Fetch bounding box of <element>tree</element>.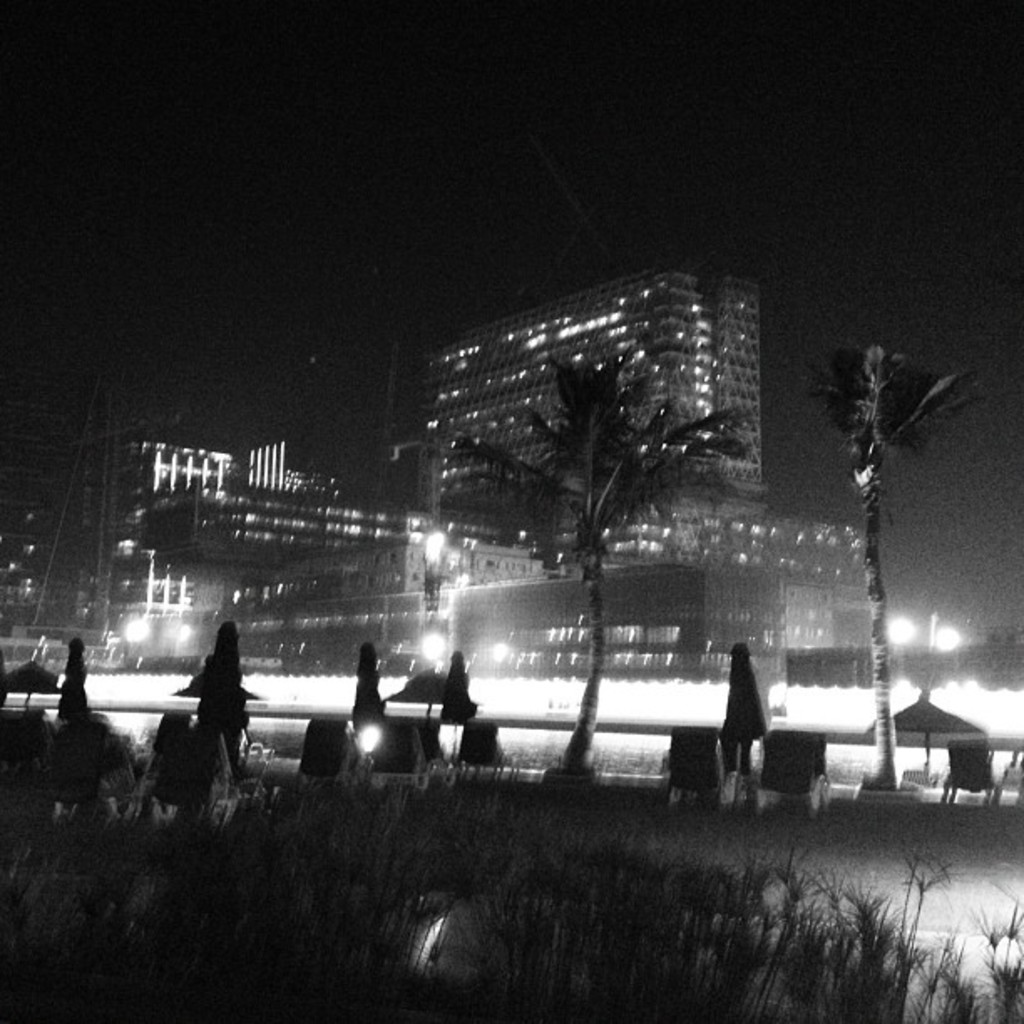
Bbox: (x1=432, y1=350, x2=746, y2=773).
